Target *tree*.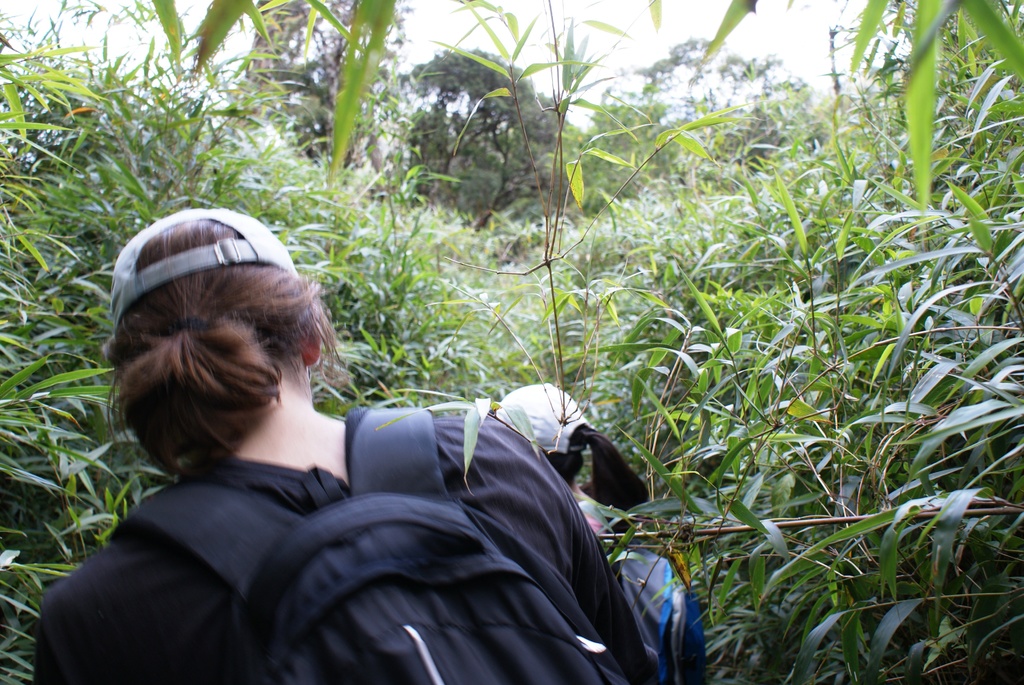
Target region: (left=638, top=36, right=783, bottom=160).
